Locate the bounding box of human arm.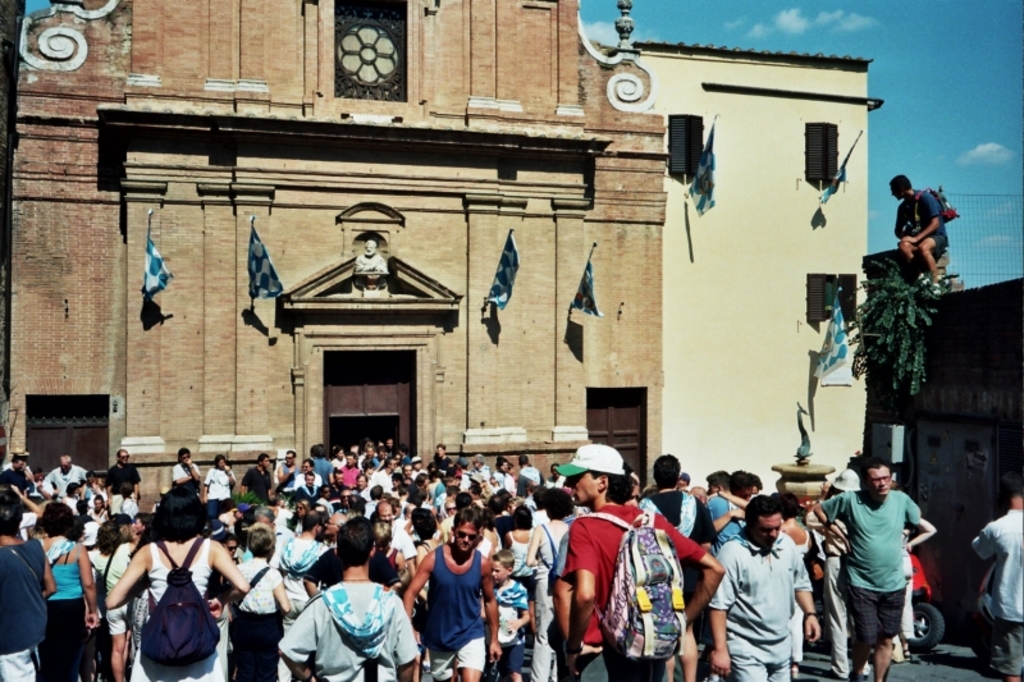
Bounding box: box(276, 595, 321, 681).
